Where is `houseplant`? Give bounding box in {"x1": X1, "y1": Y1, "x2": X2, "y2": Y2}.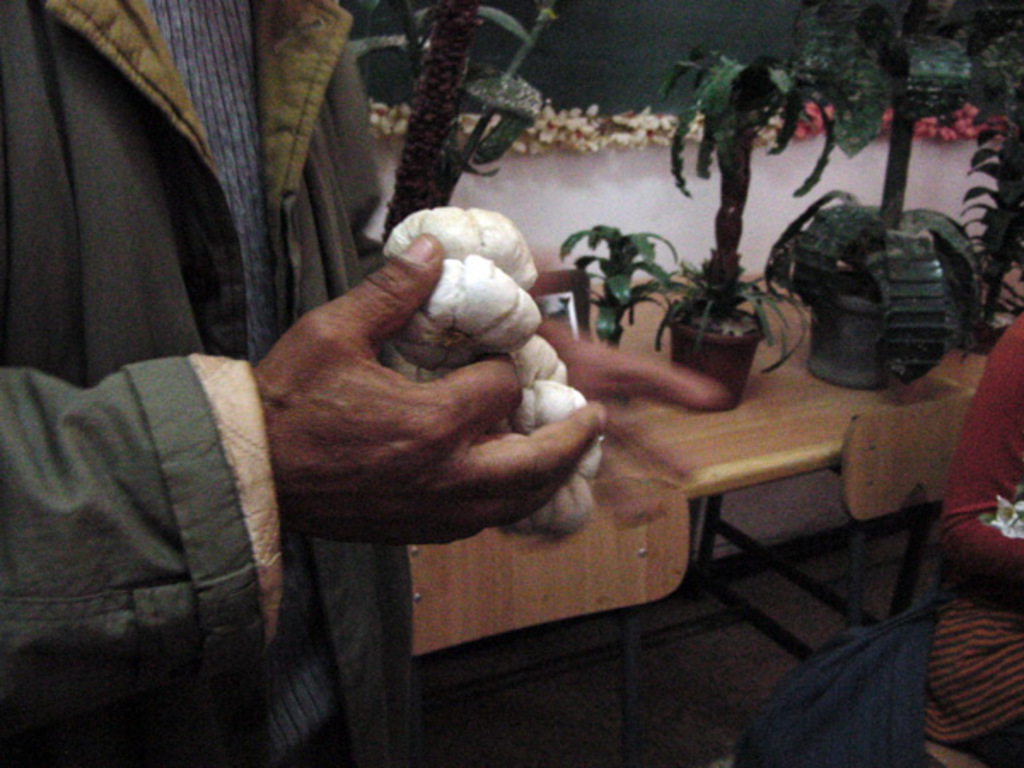
{"x1": 611, "y1": 73, "x2": 824, "y2": 420}.
